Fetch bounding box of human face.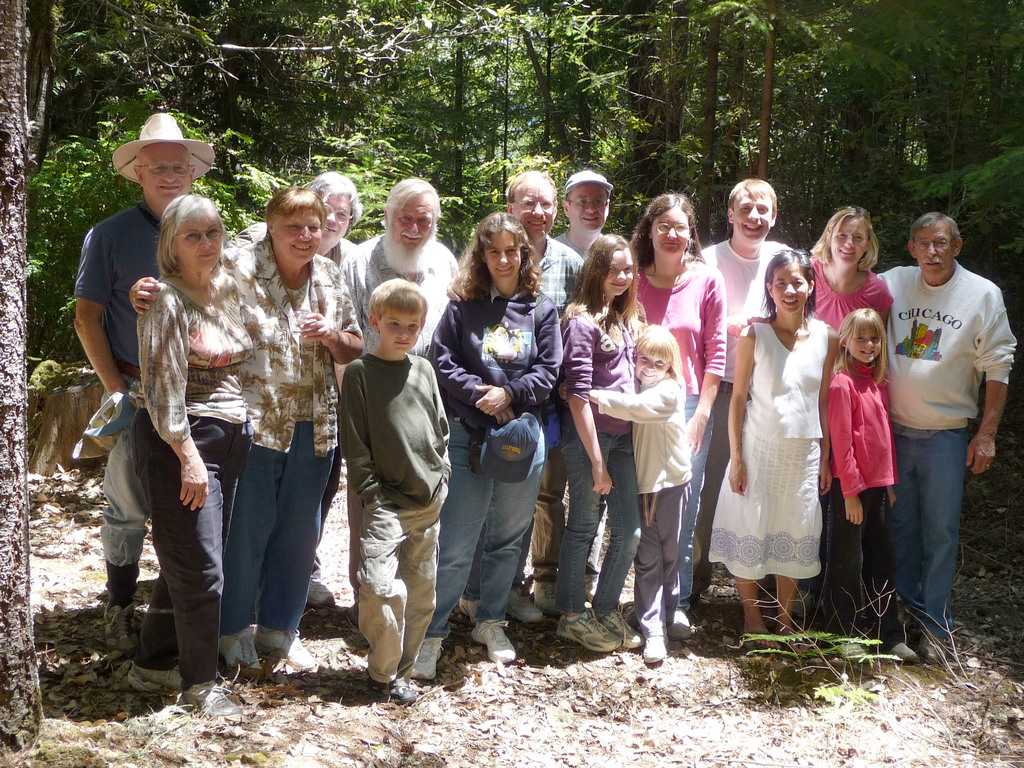
Bbox: 633, 351, 665, 385.
